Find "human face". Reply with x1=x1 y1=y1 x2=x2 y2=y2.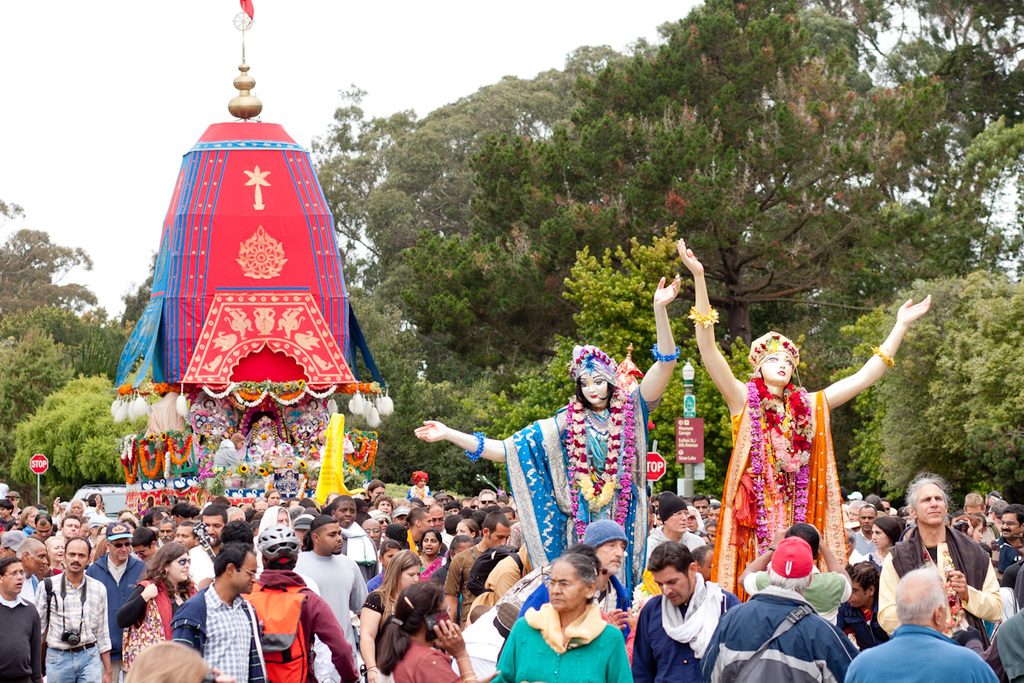
x1=294 y1=417 x2=317 y2=438.
